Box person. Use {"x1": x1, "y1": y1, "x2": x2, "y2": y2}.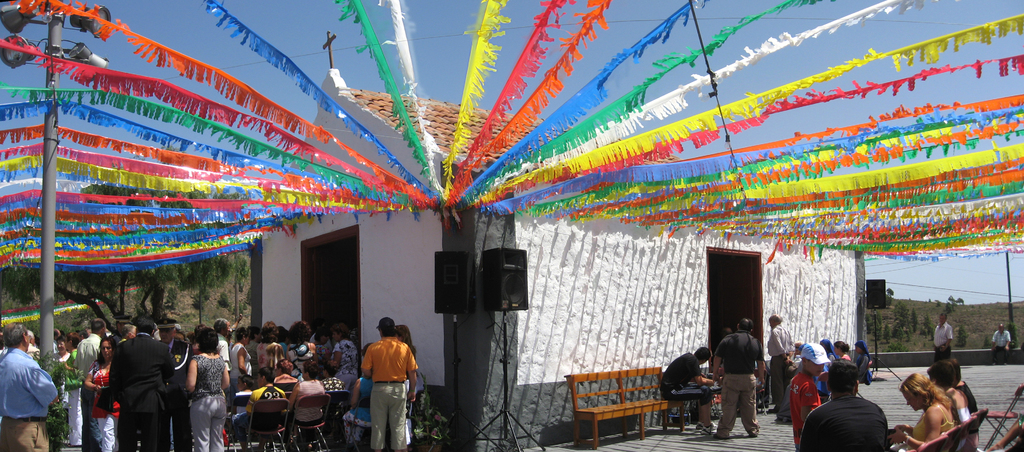
{"x1": 854, "y1": 339, "x2": 874, "y2": 383}.
